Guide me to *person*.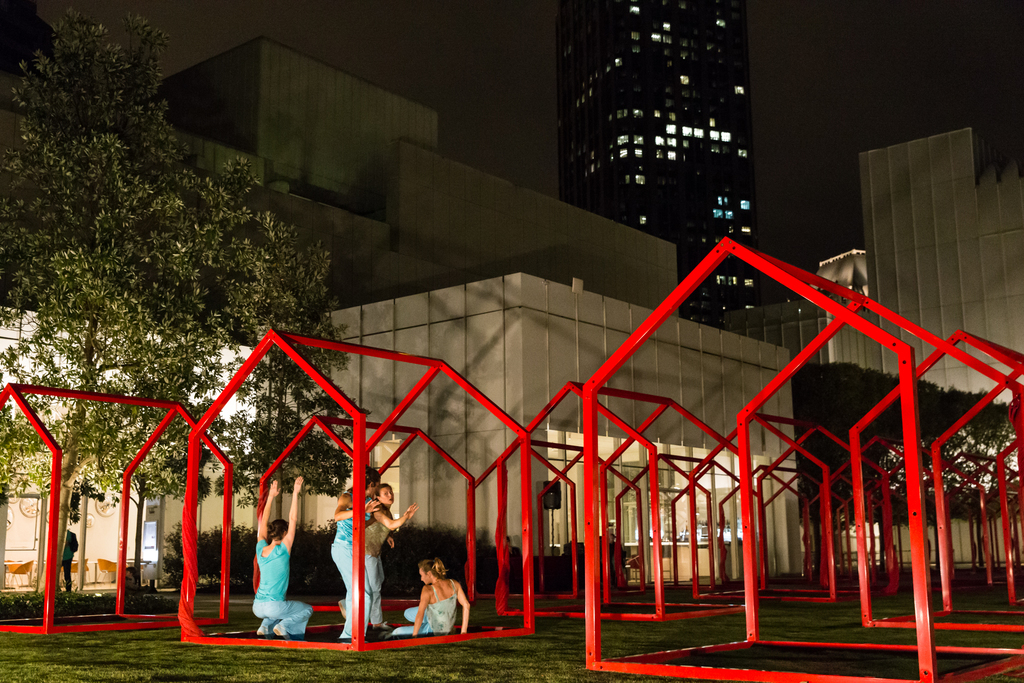
Guidance: x1=60 y1=529 x2=77 y2=594.
